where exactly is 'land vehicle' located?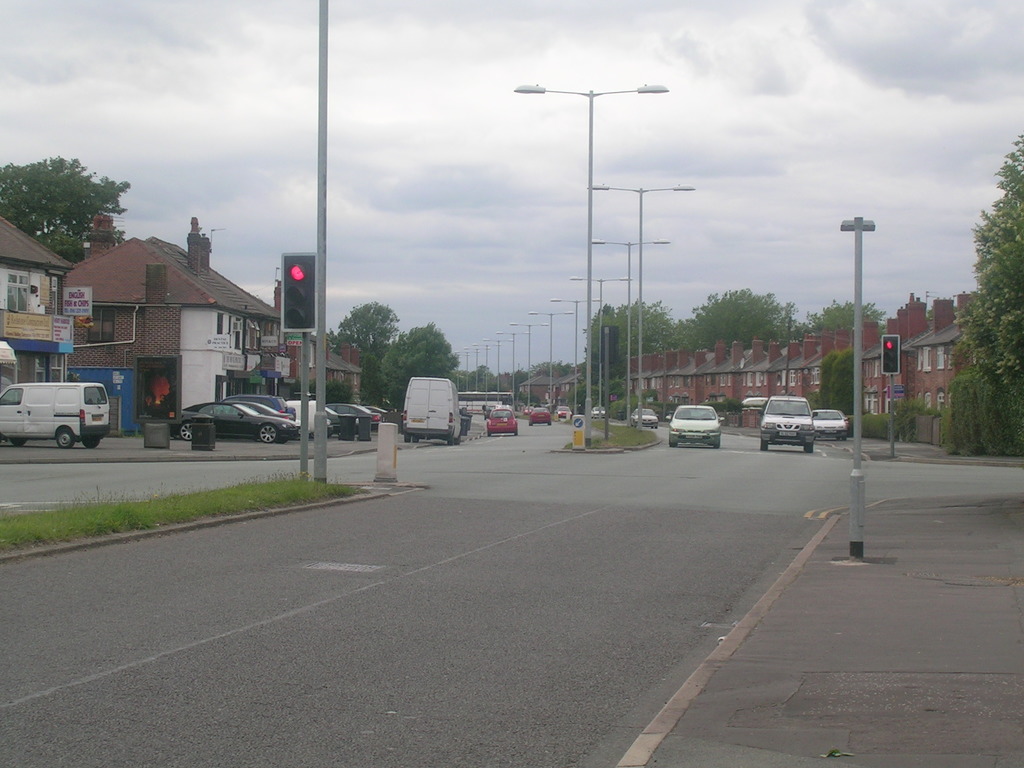
Its bounding box is x1=486 y1=407 x2=518 y2=436.
